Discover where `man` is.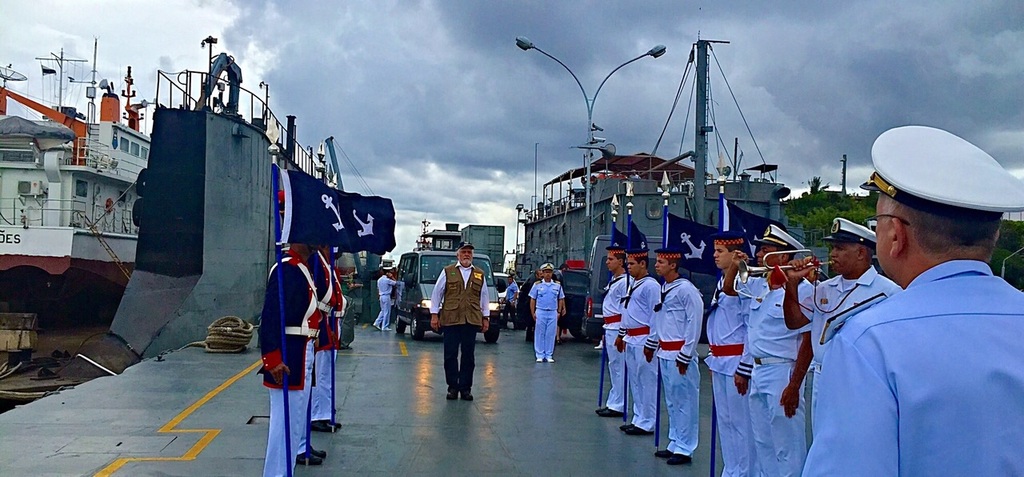
Discovered at 708/229/763/476.
